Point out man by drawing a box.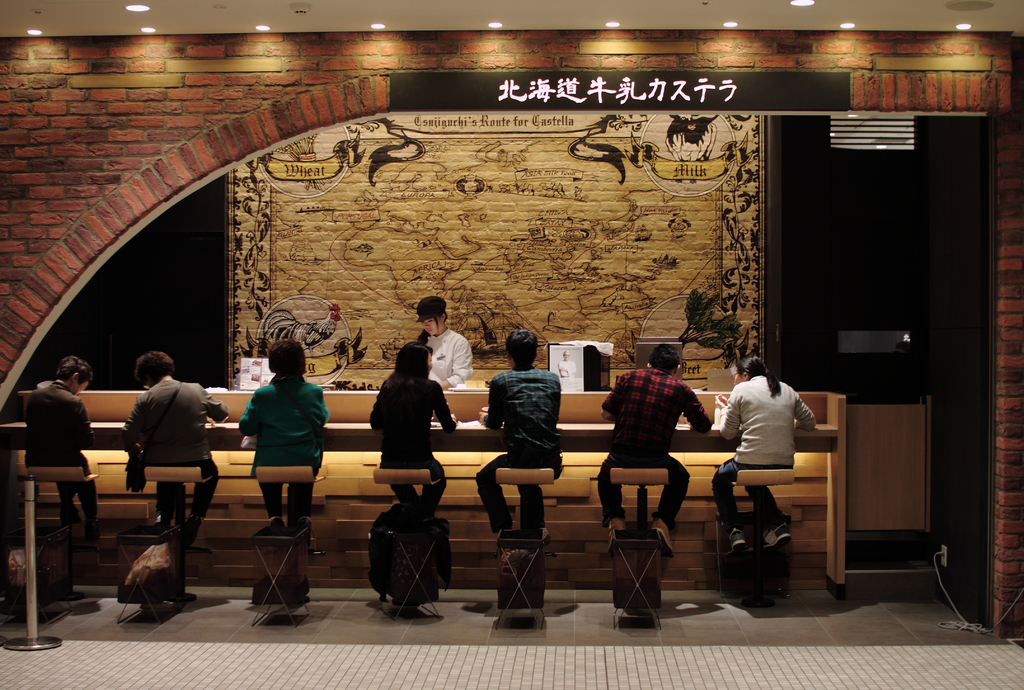
[x1=106, y1=348, x2=212, y2=562].
